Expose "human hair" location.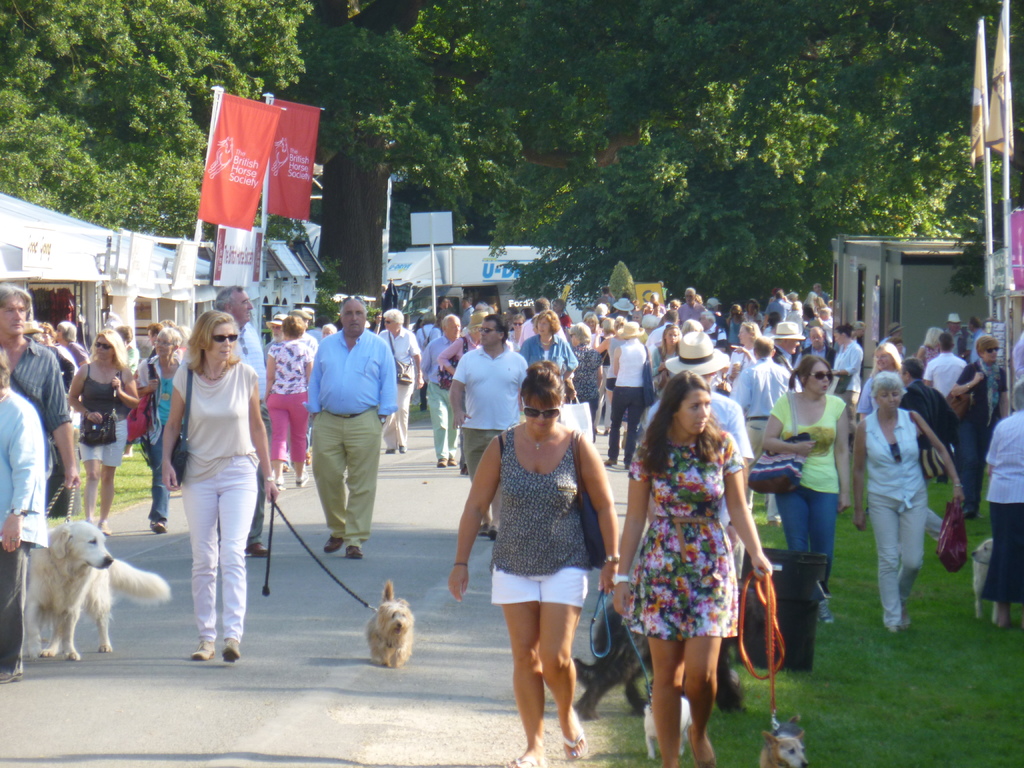
Exposed at rect(870, 369, 904, 406).
